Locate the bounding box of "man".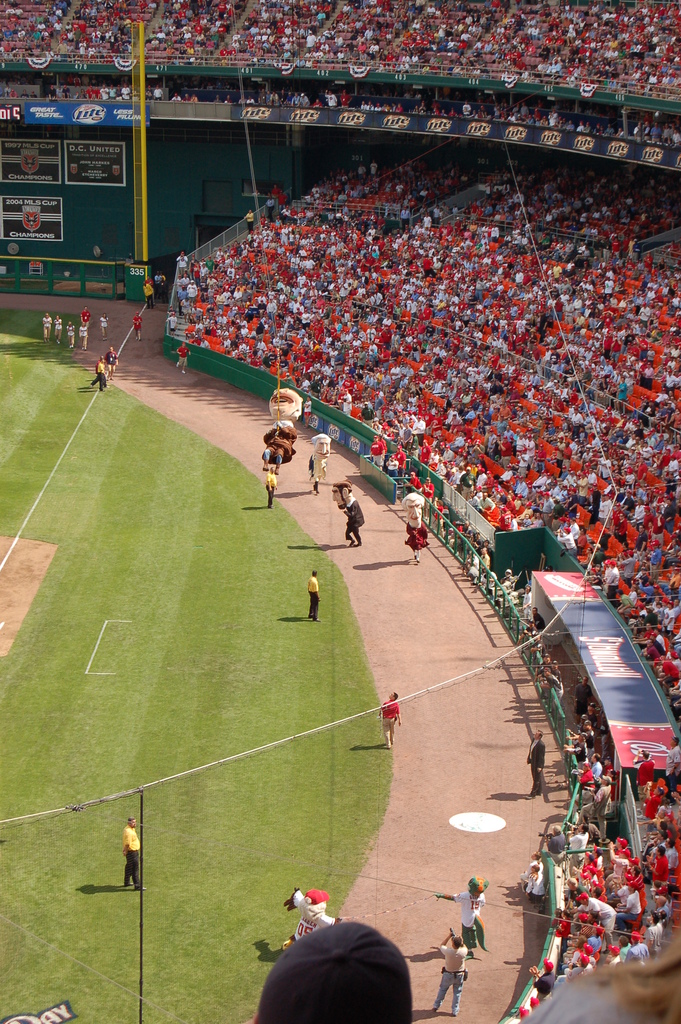
Bounding box: <bbox>513, 675, 664, 1023</bbox>.
